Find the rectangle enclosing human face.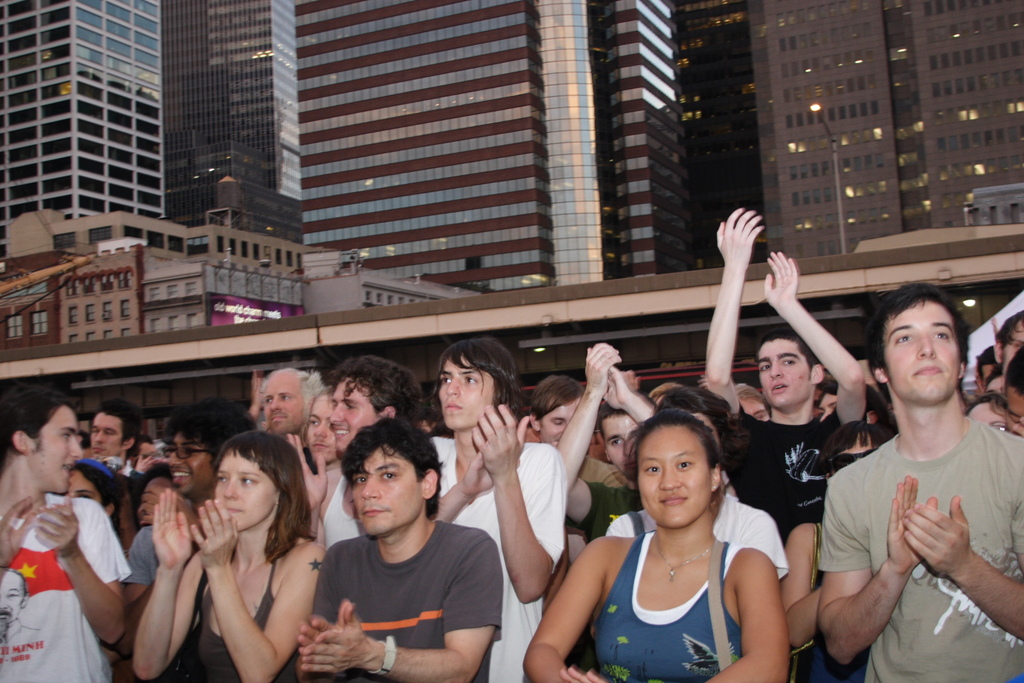
[636, 431, 712, 530].
